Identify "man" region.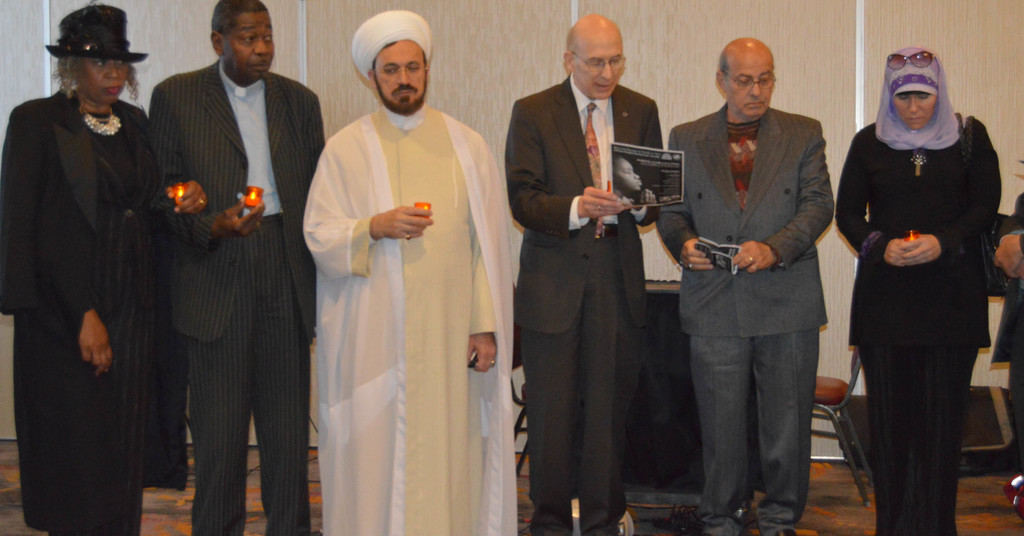
Region: x1=146, y1=0, x2=336, y2=535.
